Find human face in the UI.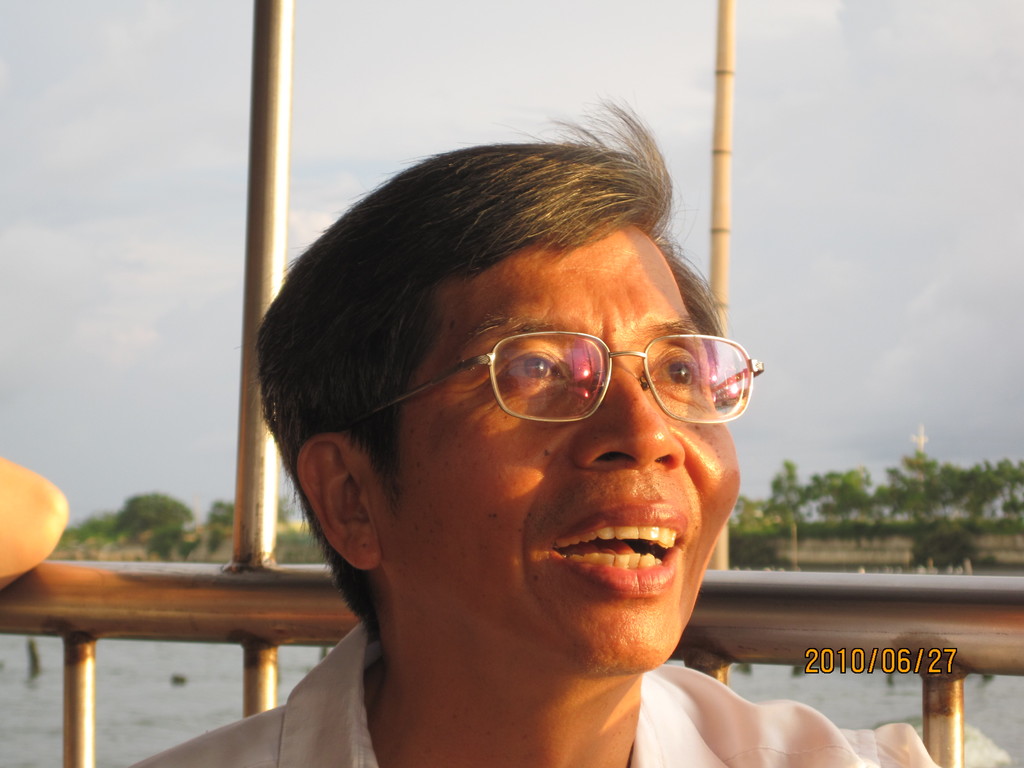
UI element at [x1=384, y1=221, x2=744, y2=673].
